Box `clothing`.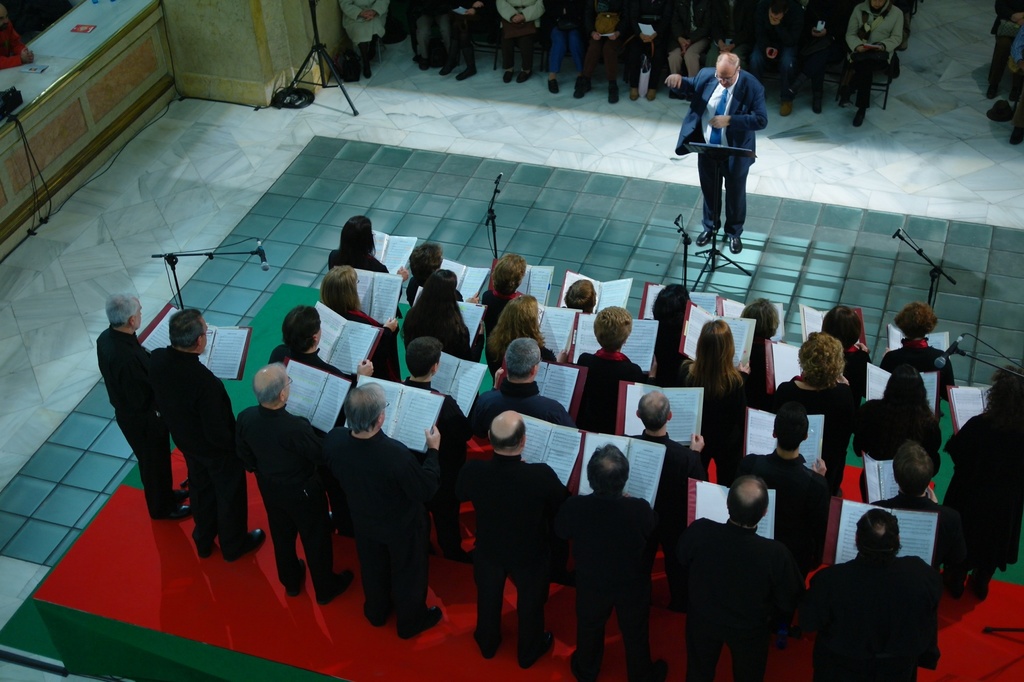
<region>840, 347, 867, 416</region>.
